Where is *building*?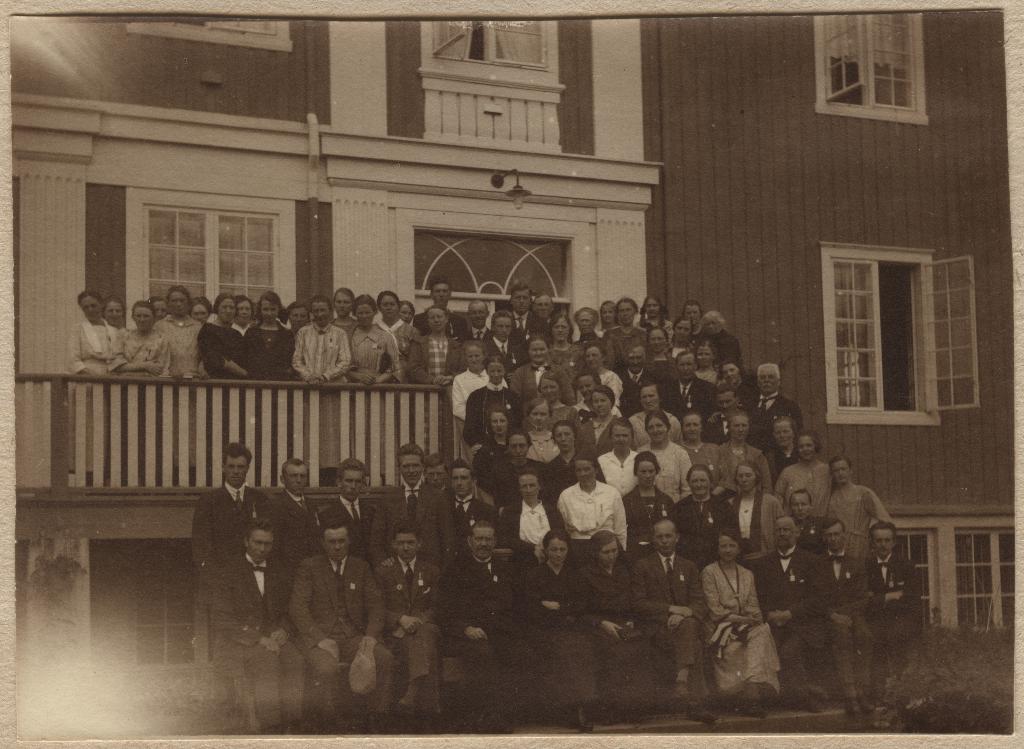
x1=12 y1=13 x2=666 y2=742.
